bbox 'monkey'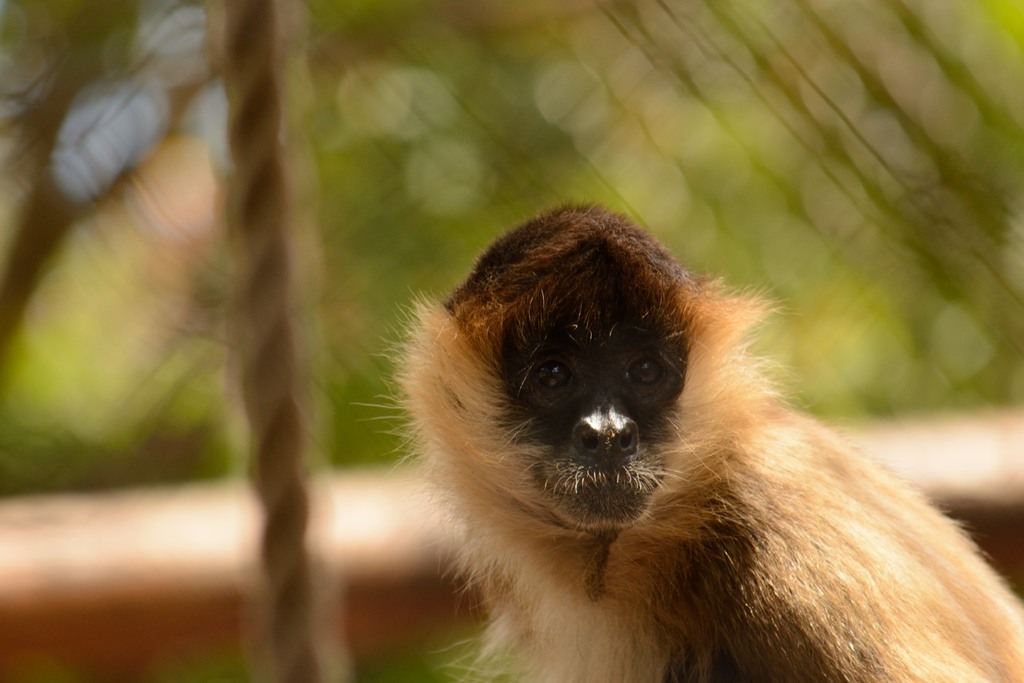
x1=350 y1=202 x2=1023 y2=680
